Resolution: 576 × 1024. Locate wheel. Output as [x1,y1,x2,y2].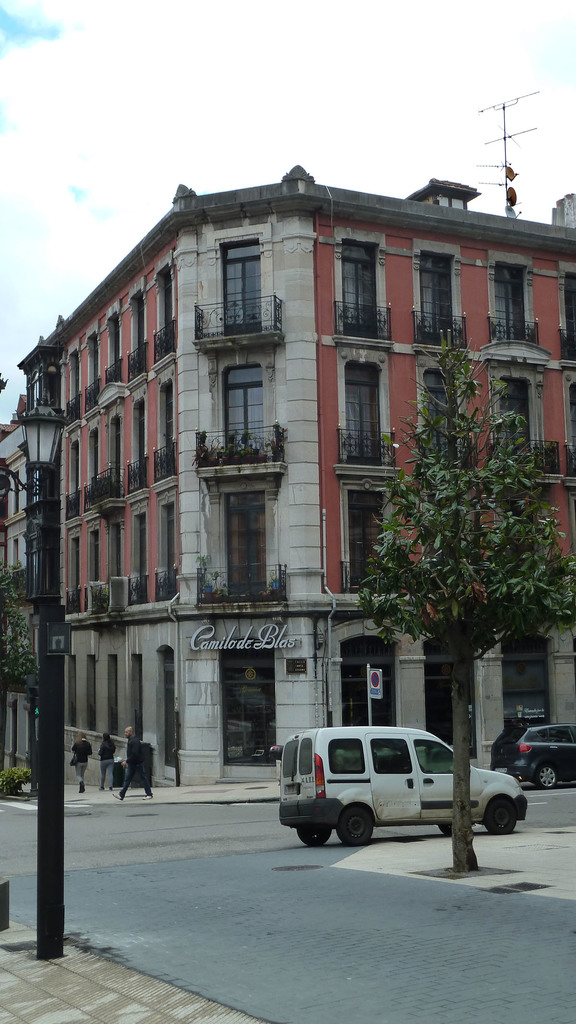
[296,824,332,847].
